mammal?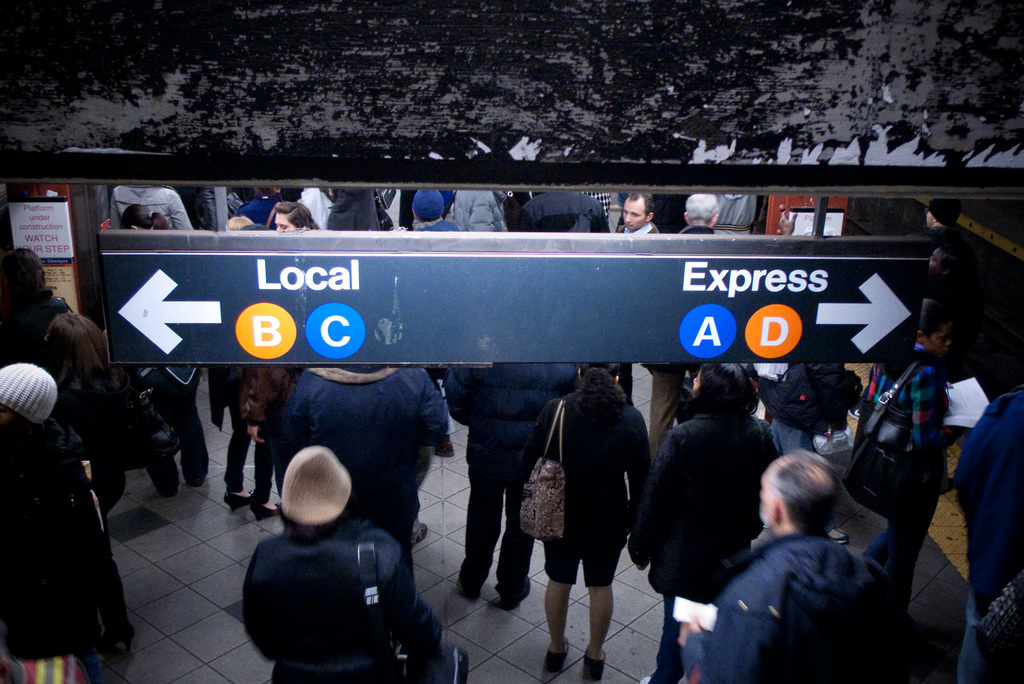
l=842, t=295, r=948, b=610
